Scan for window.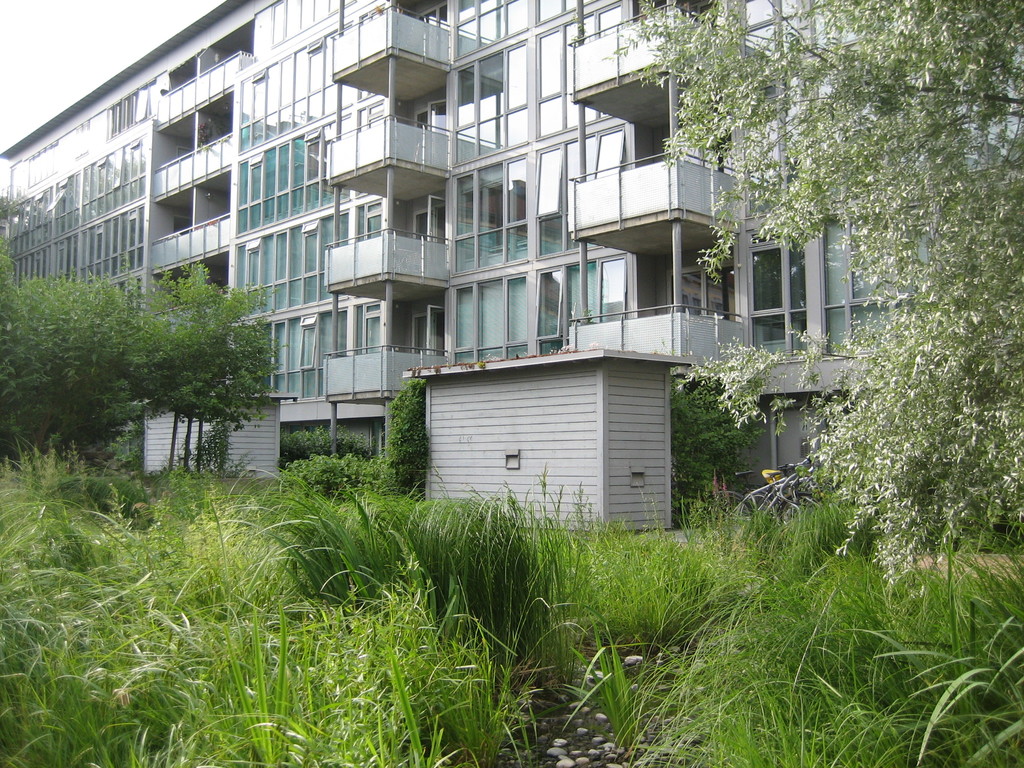
Scan result: detection(369, 106, 387, 120).
